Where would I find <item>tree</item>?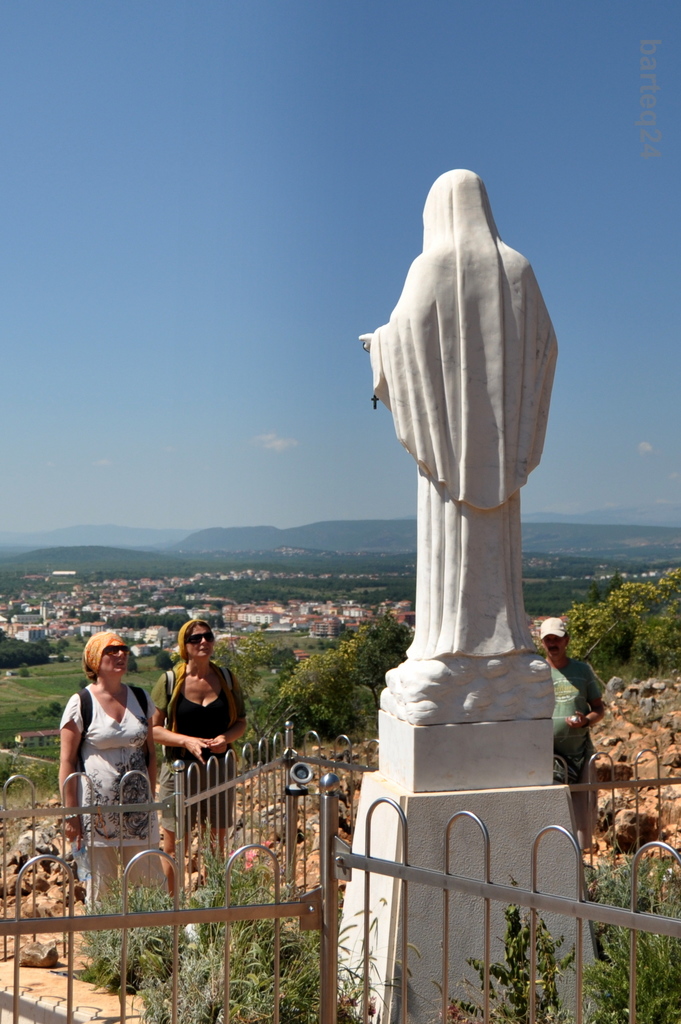
At 257:609:410:742.
